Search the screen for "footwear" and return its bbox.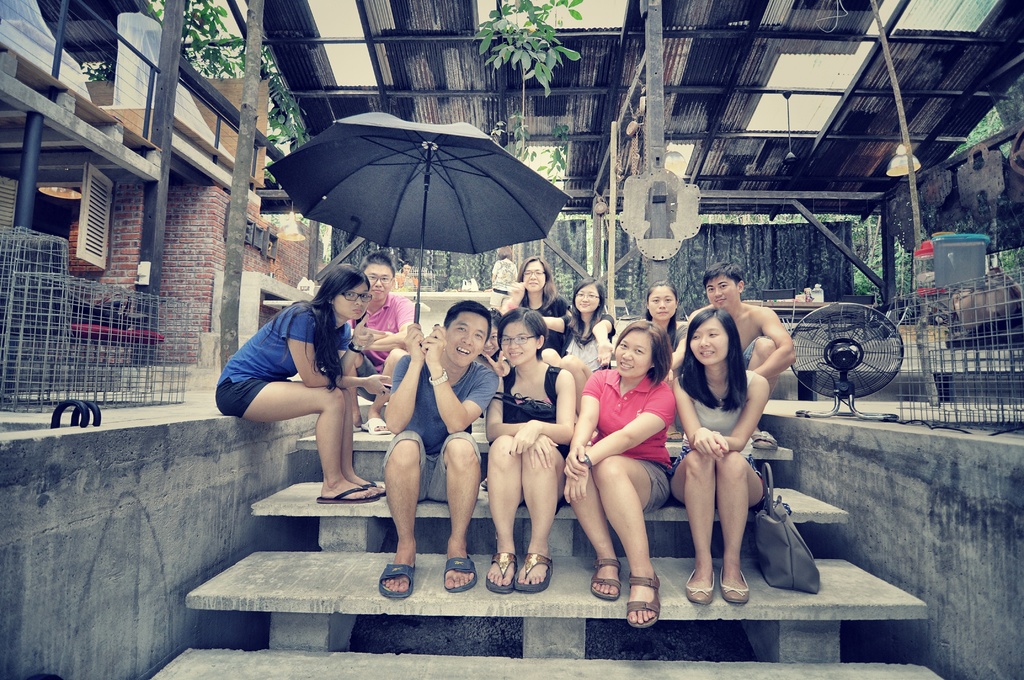
Found: crop(596, 562, 673, 623).
